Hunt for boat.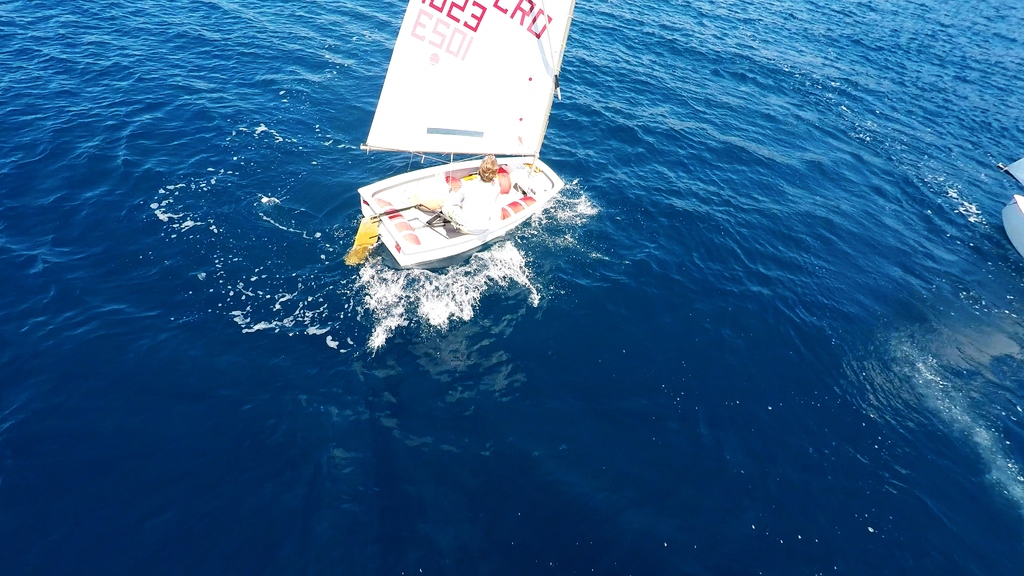
Hunted down at bbox(343, 0, 574, 271).
